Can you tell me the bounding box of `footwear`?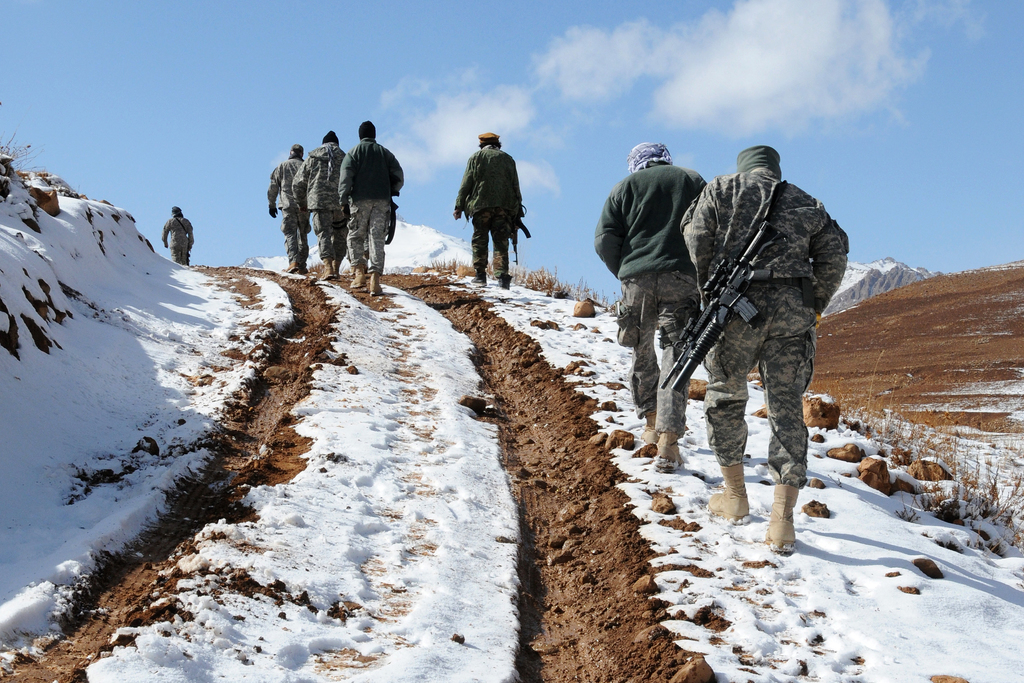
635/409/662/449.
